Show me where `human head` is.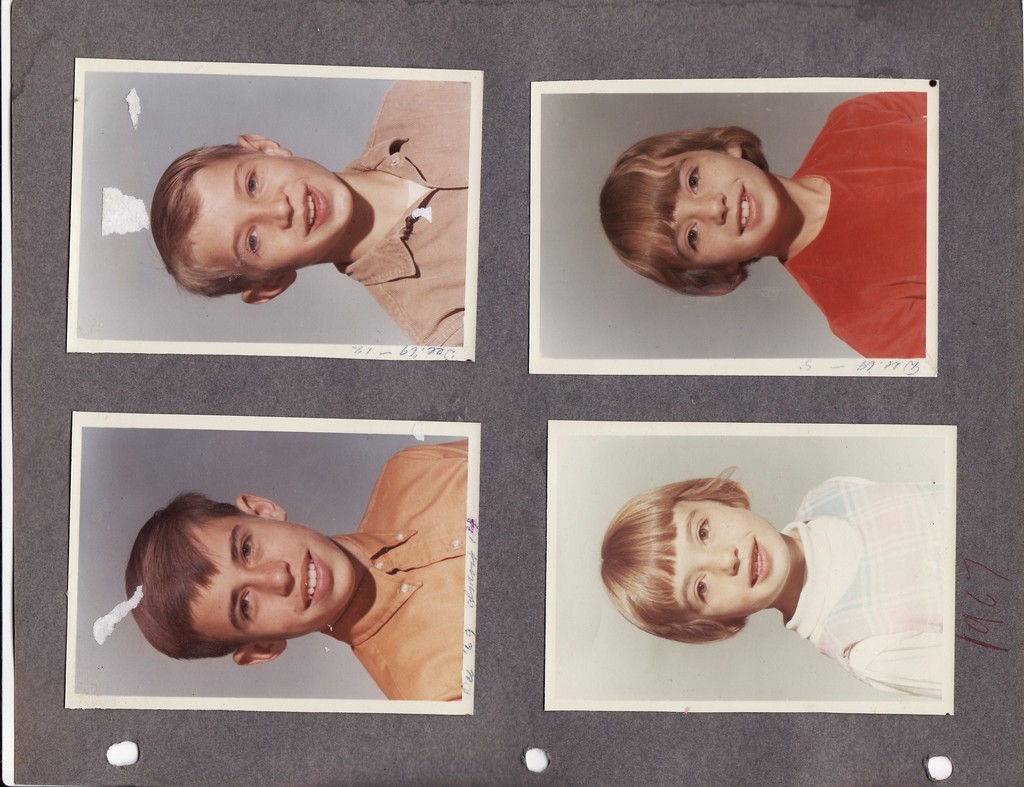
`human head` is at BBox(597, 464, 788, 645).
